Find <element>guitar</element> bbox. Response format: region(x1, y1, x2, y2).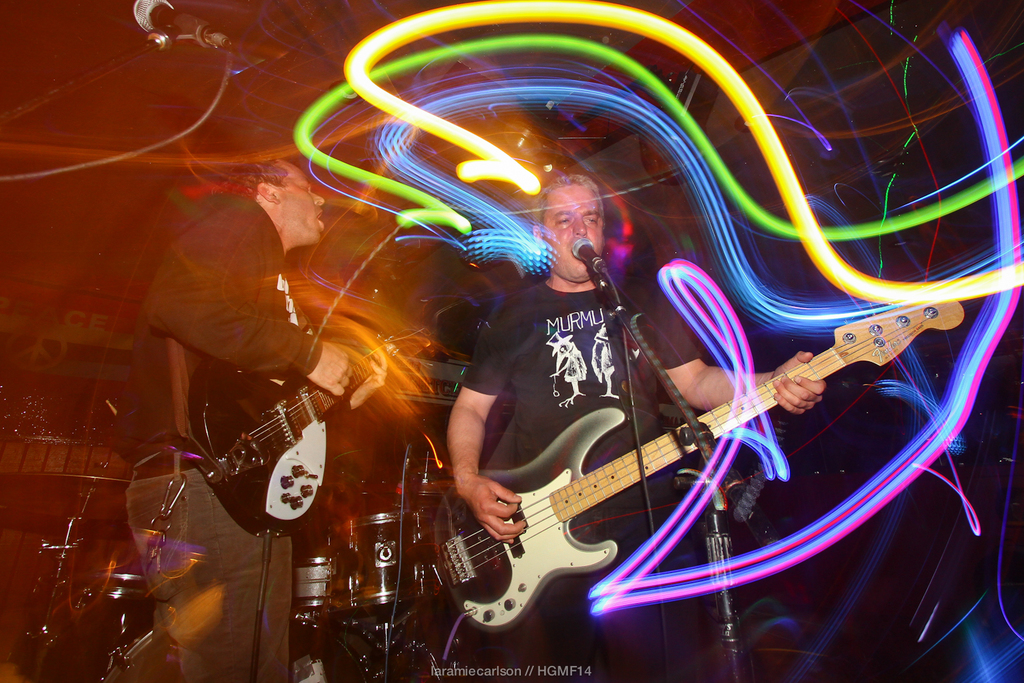
region(429, 298, 967, 635).
